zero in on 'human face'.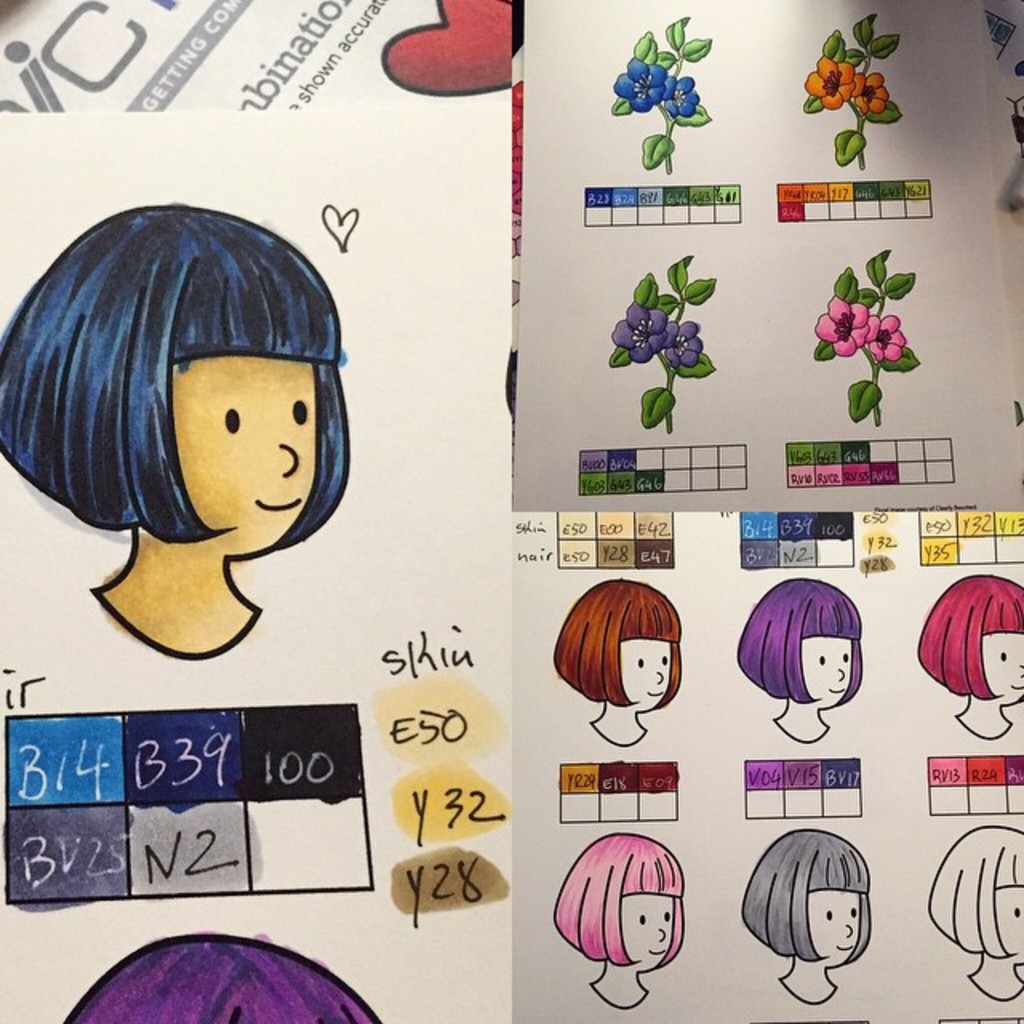
Zeroed in: l=605, t=626, r=672, b=714.
